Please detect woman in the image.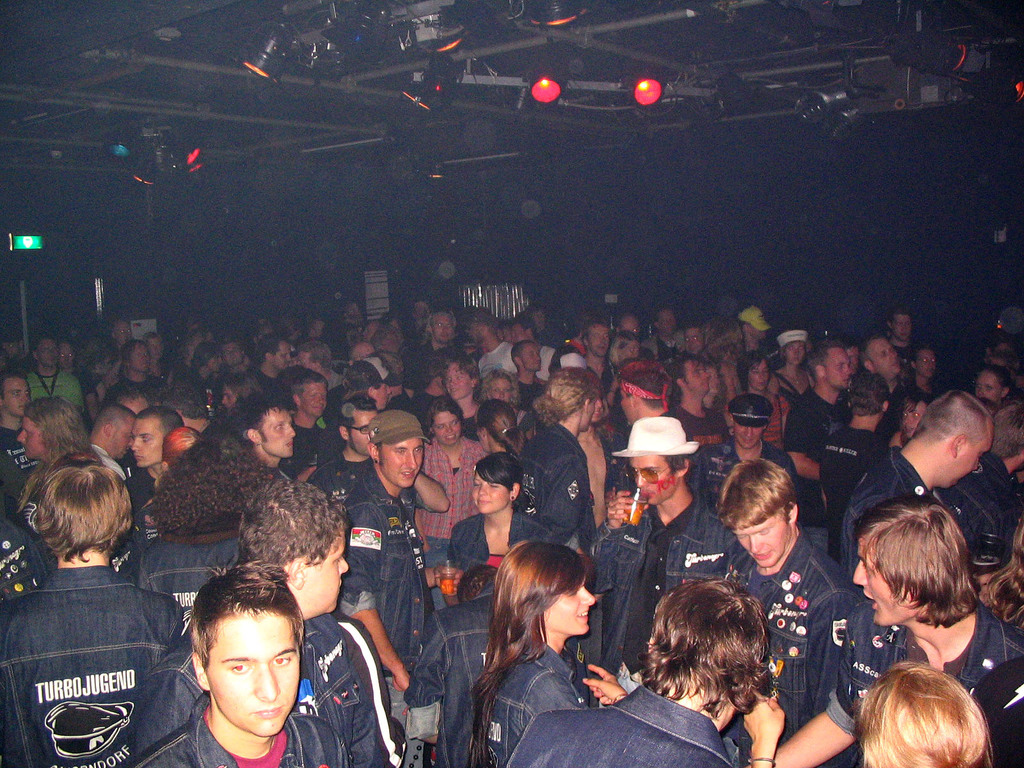
(x1=192, y1=339, x2=220, y2=388).
